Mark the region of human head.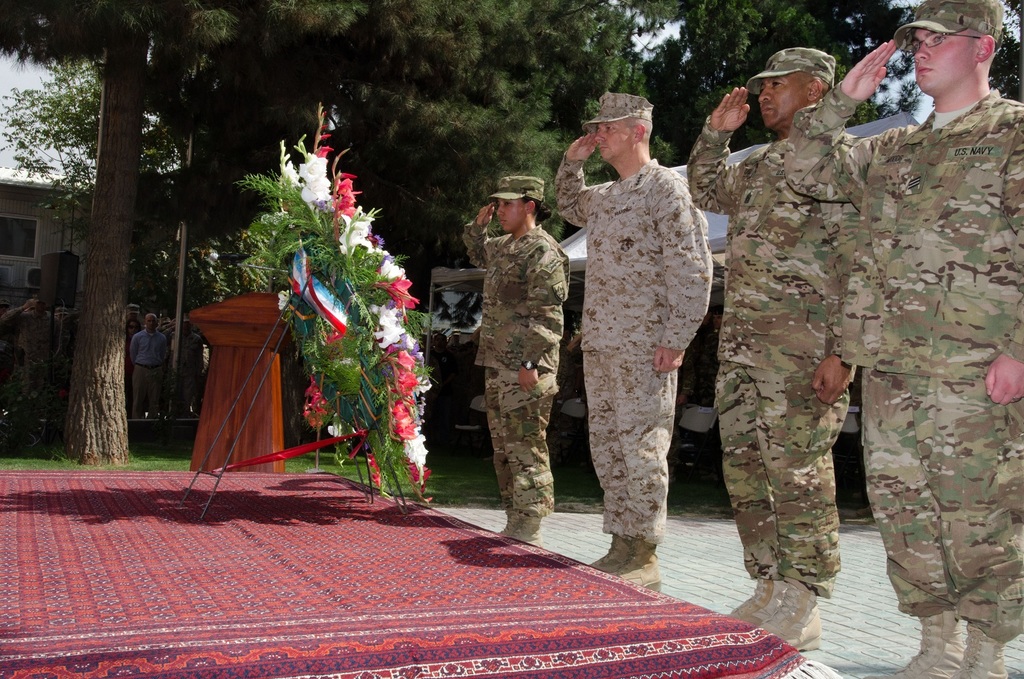
Region: (left=555, top=349, right=564, bottom=380).
